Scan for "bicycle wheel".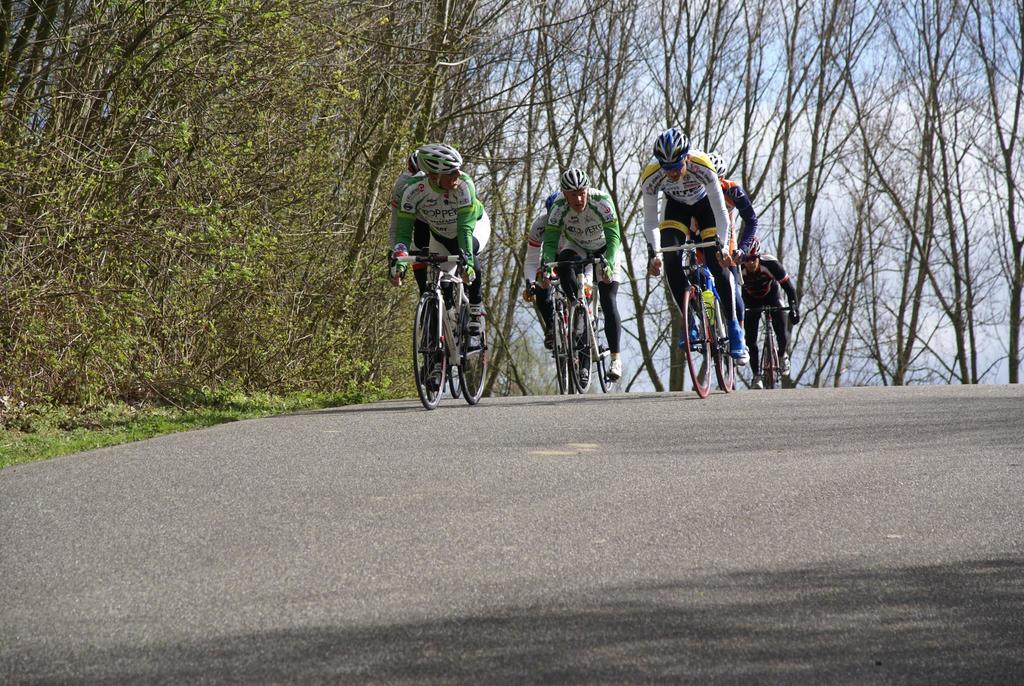
Scan result: bbox=(764, 331, 775, 388).
